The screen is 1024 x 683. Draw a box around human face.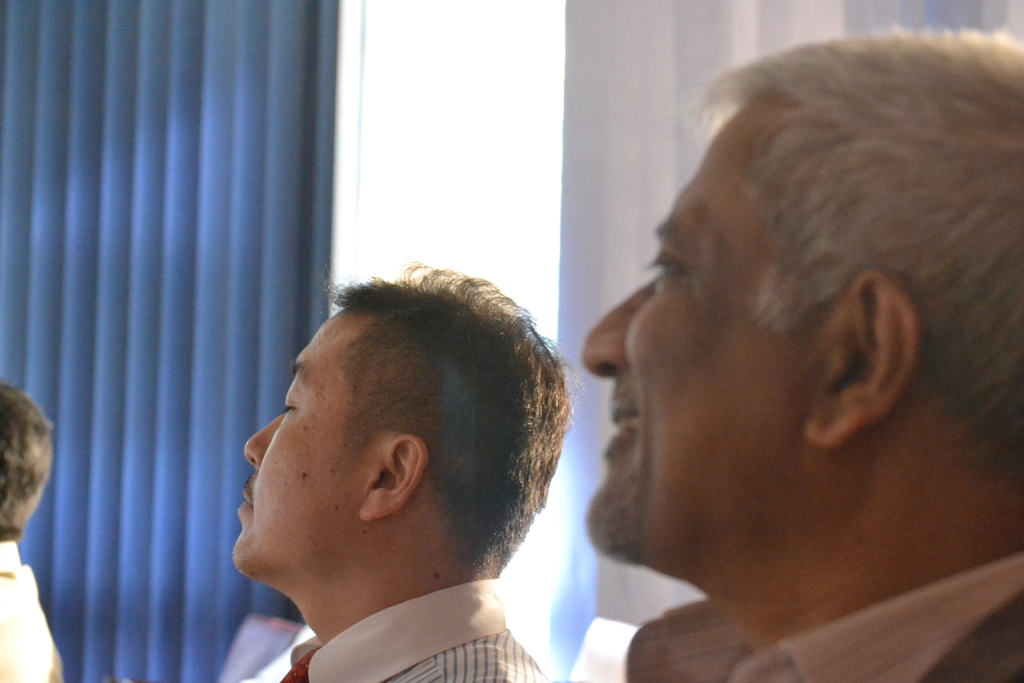
(578, 111, 826, 566).
